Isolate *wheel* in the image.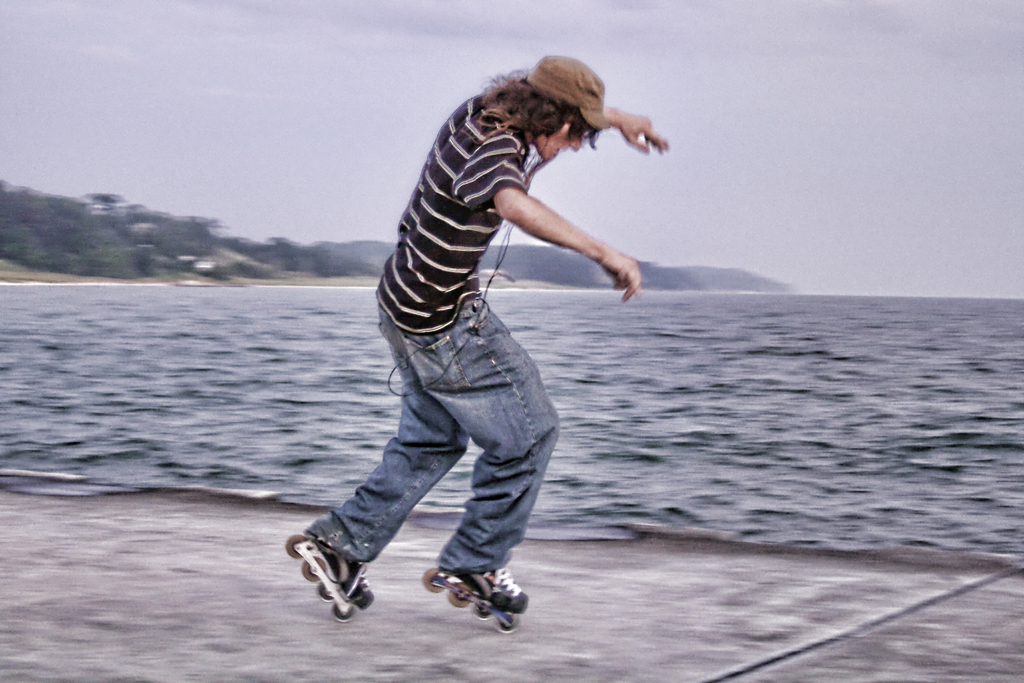
Isolated region: <box>446,583,472,607</box>.
